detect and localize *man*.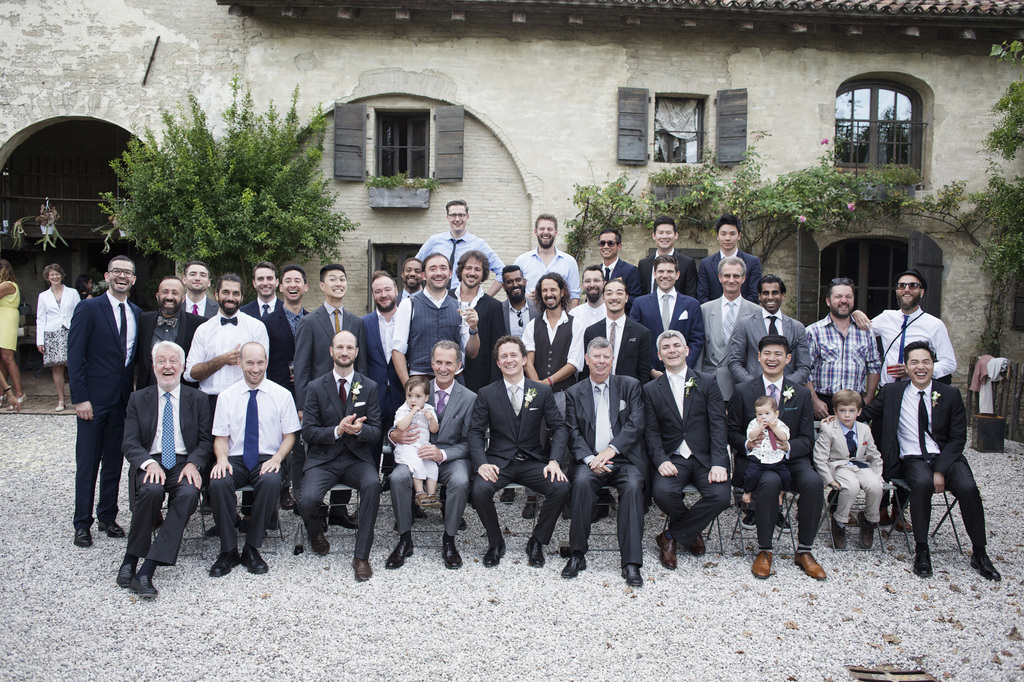
Localized at [left=563, top=250, right=611, bottom=394].
